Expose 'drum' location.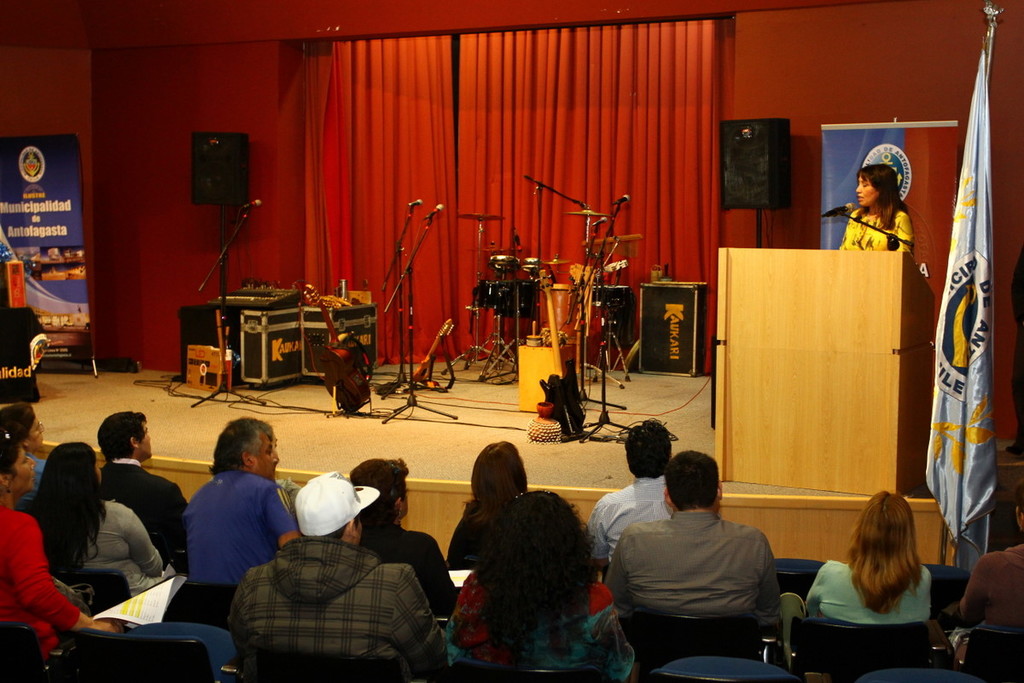
Exposed at l=514, t=281, r=532, b=322.
